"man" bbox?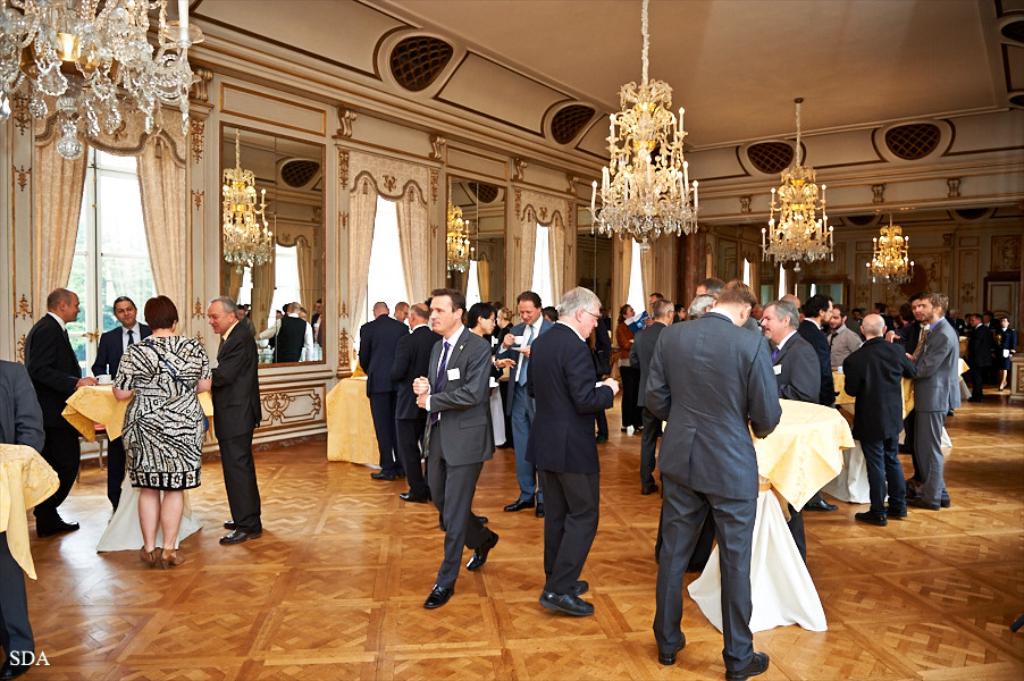
x1=494 y1=293 x2=552 y2=516
